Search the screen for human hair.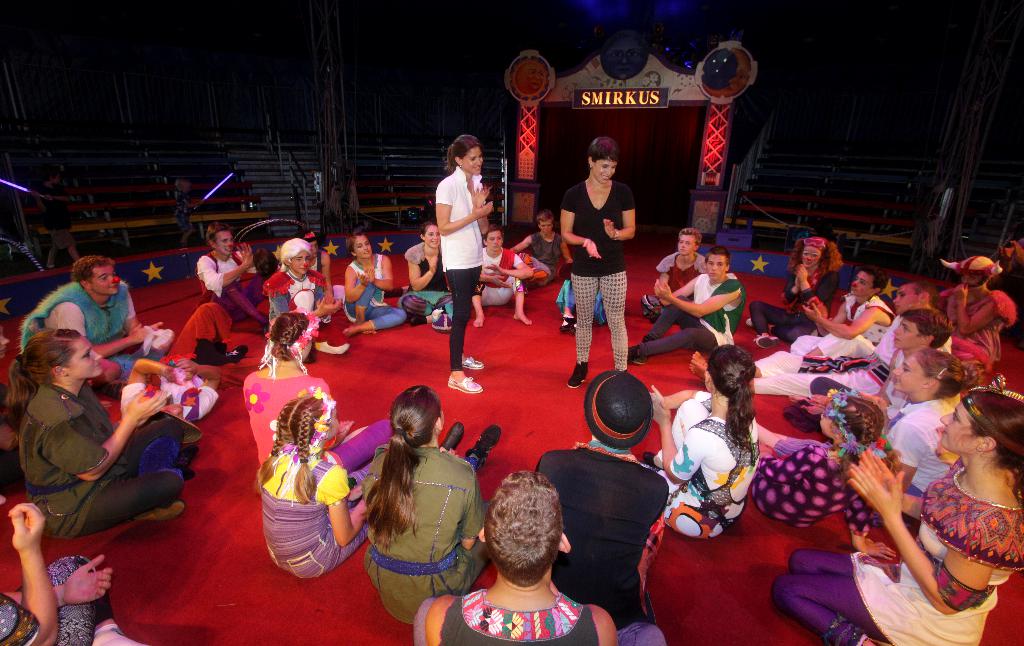
Found at [676, 225, 701, 242].
